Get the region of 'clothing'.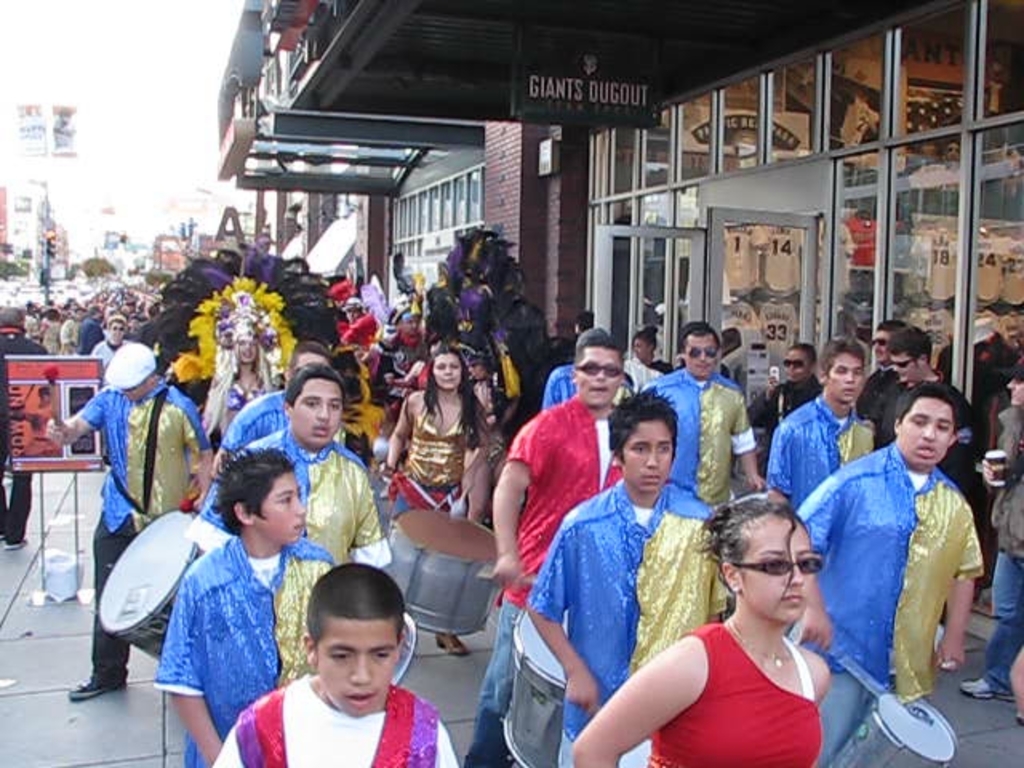
[x1=741, y1=374, x2=821, y2=445].
